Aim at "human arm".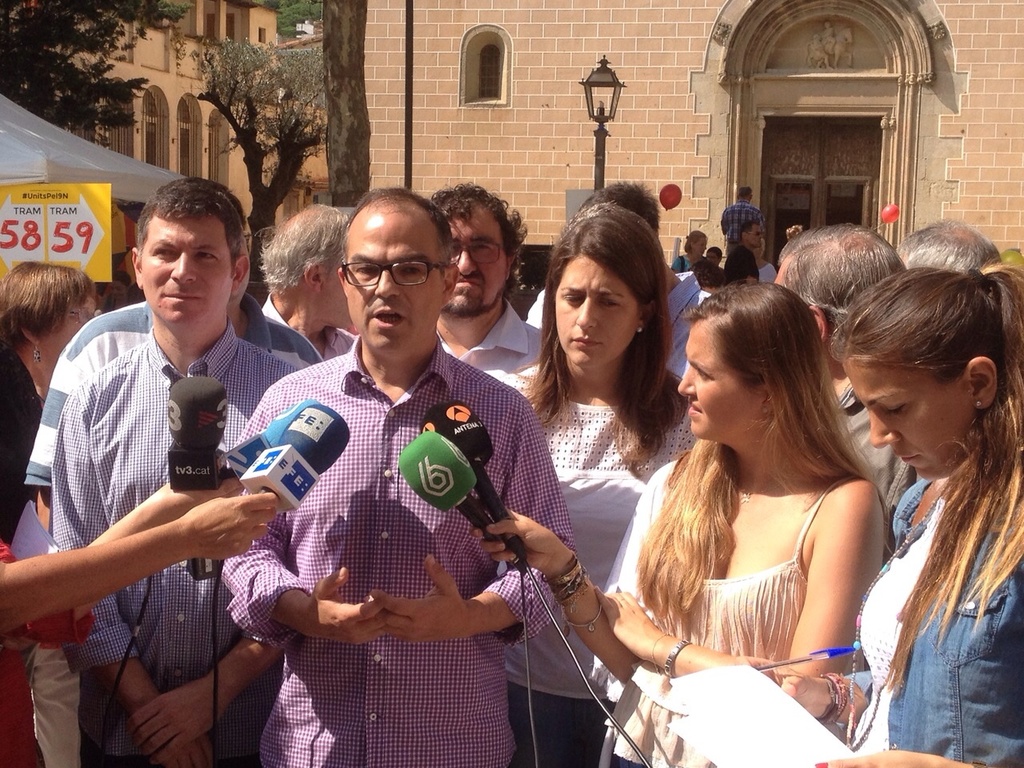
Aimed at <bbox>80, 474, 250, 546</bbox>.
